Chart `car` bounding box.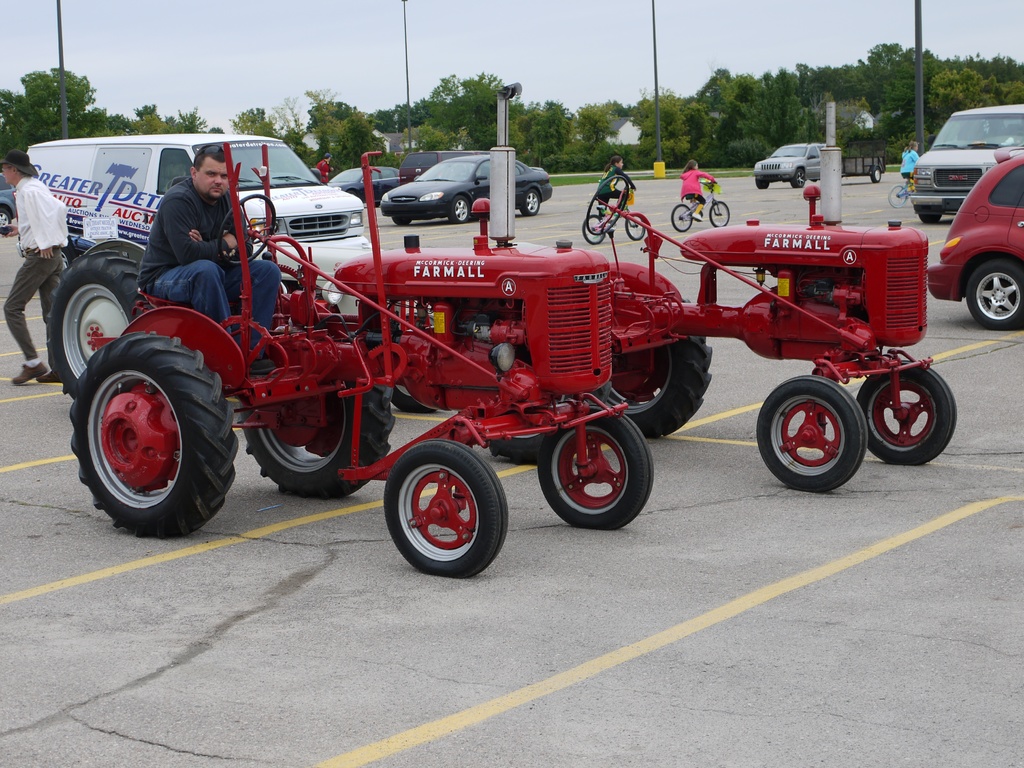
Charted: (x1=753, y1=138, x2=828, y2=189).
